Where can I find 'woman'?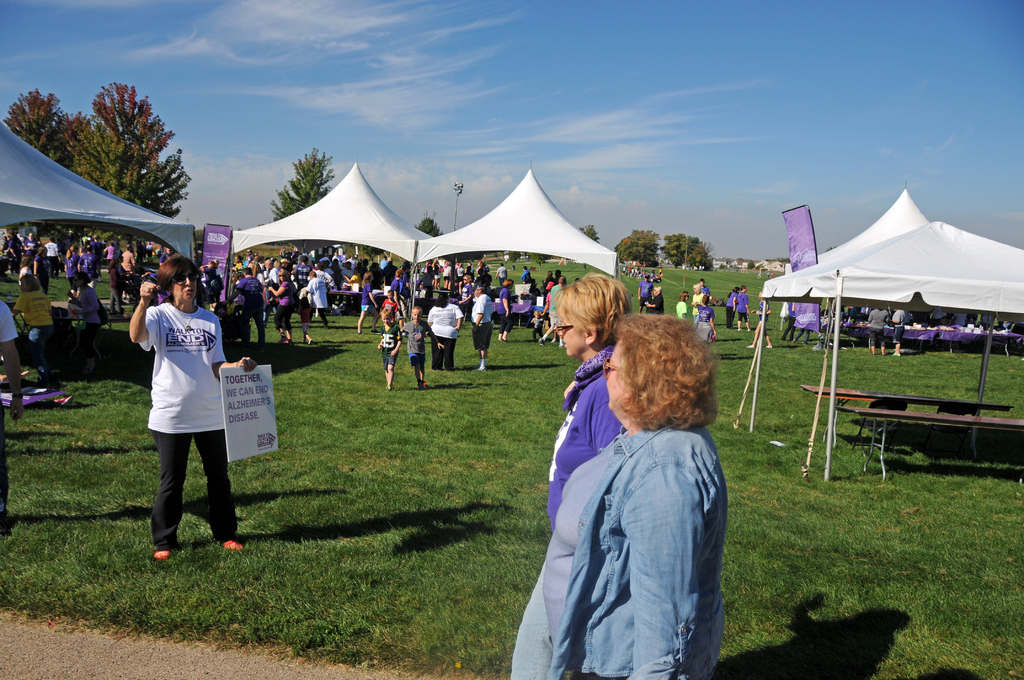
You can find it at x1=102 y1=242 x2=115 y2=263.
